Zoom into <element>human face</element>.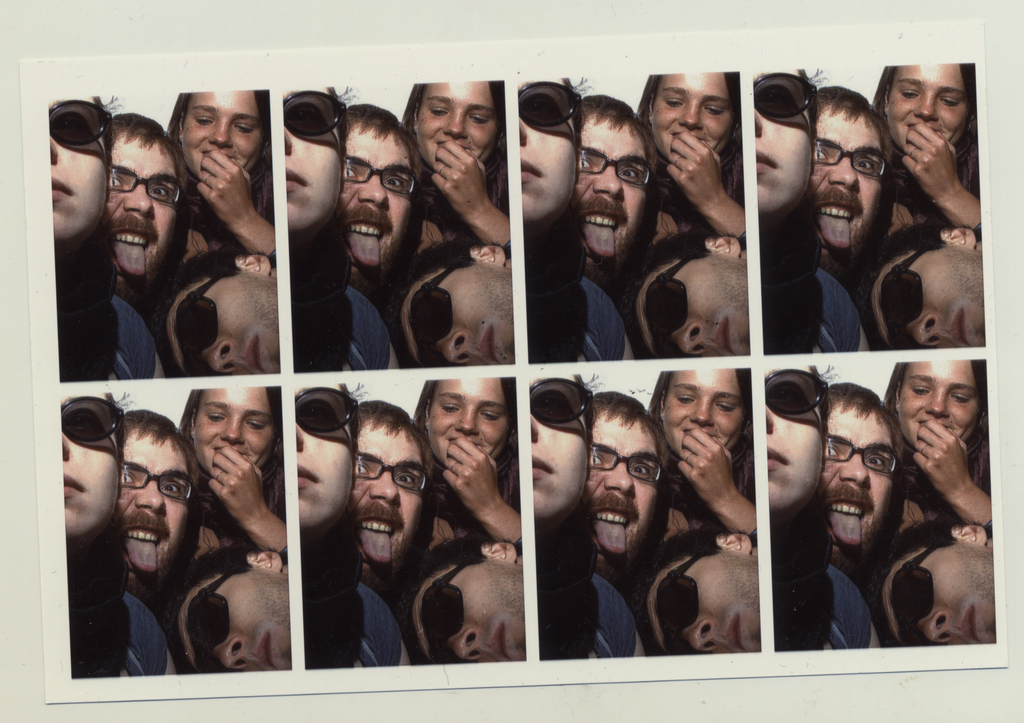
Zoom target: (left=754, top=65, right=813, bottom=215).
